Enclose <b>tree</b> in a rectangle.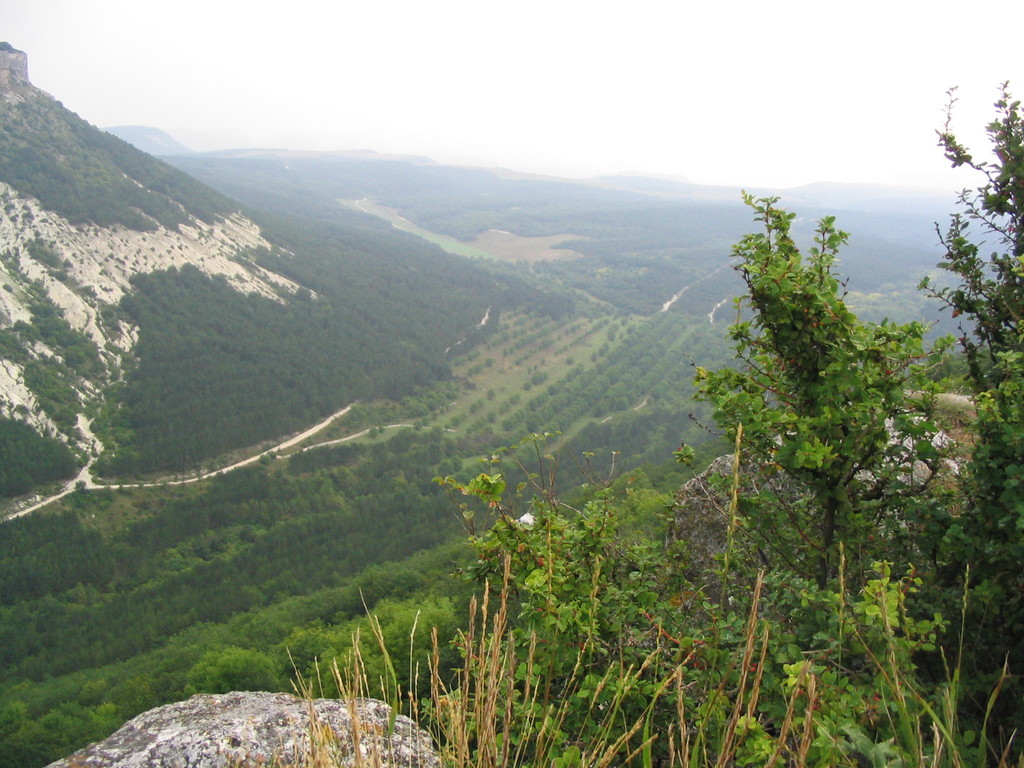
936:66:1023:602.
